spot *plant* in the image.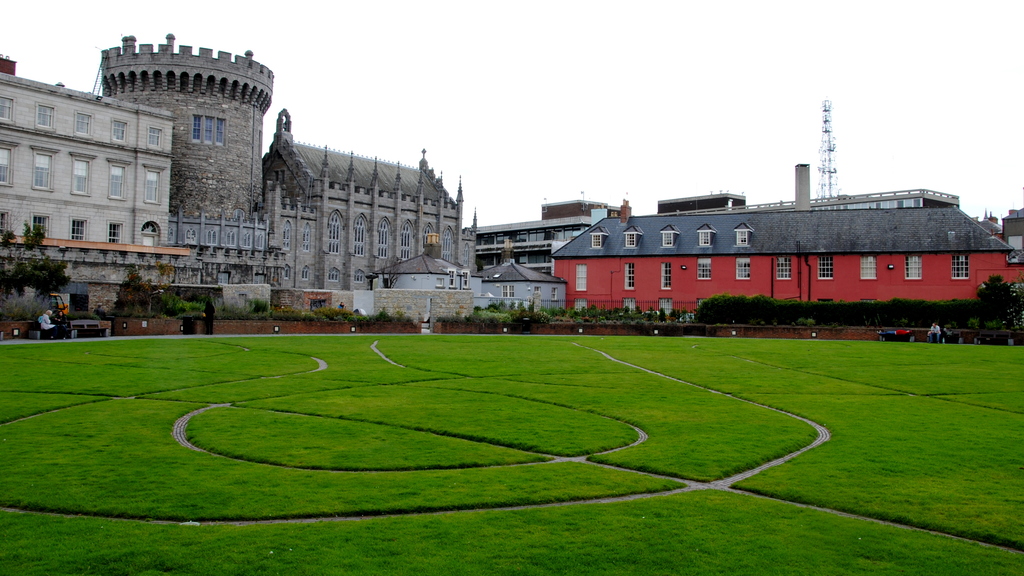
*plant* found at <bbox>1, 254, 74, 303</bbox>.
